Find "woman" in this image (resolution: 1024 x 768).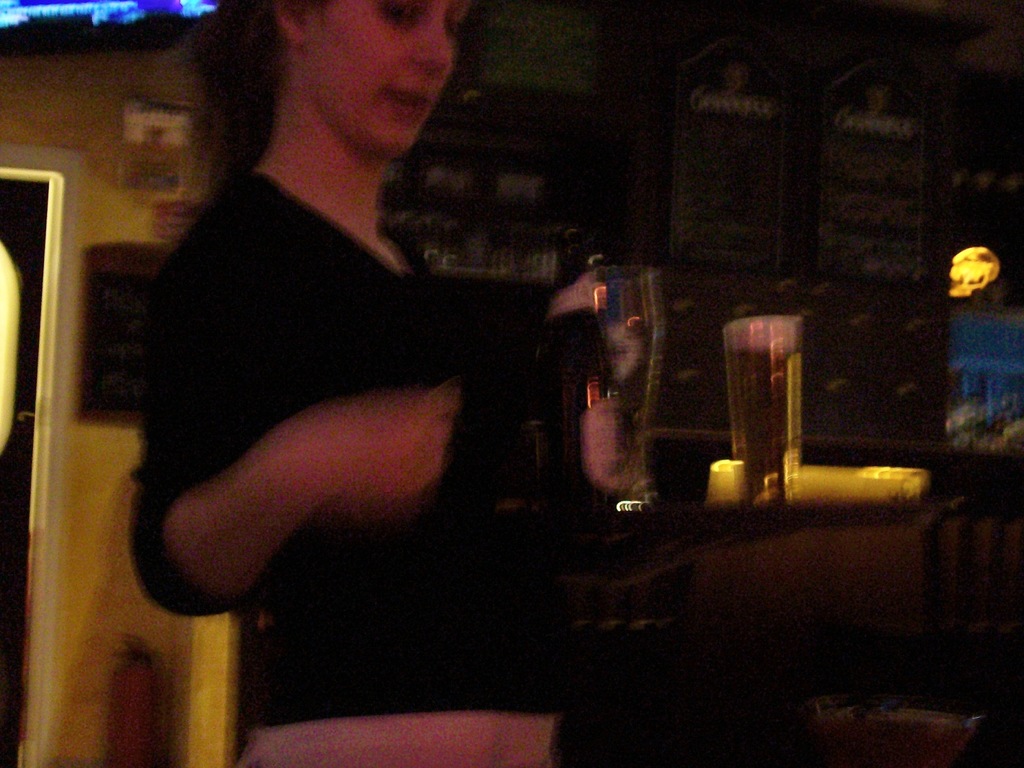
x1=104 y1=23 x2=588 y2=660.
